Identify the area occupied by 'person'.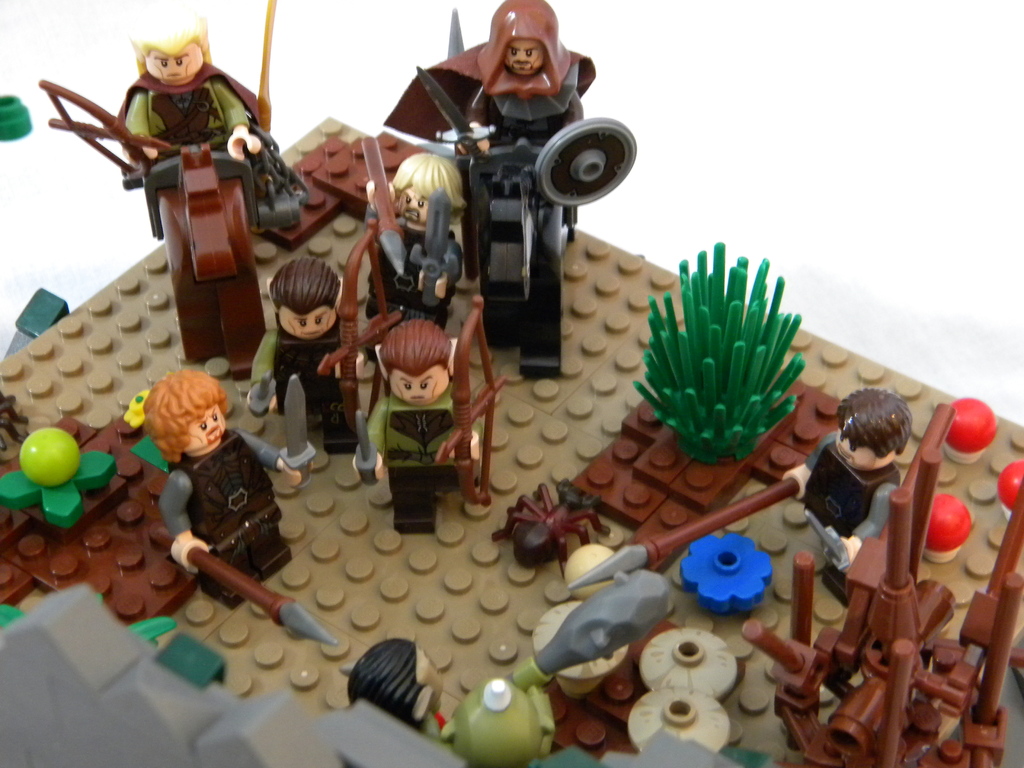
Area: 125 12 268 192.
